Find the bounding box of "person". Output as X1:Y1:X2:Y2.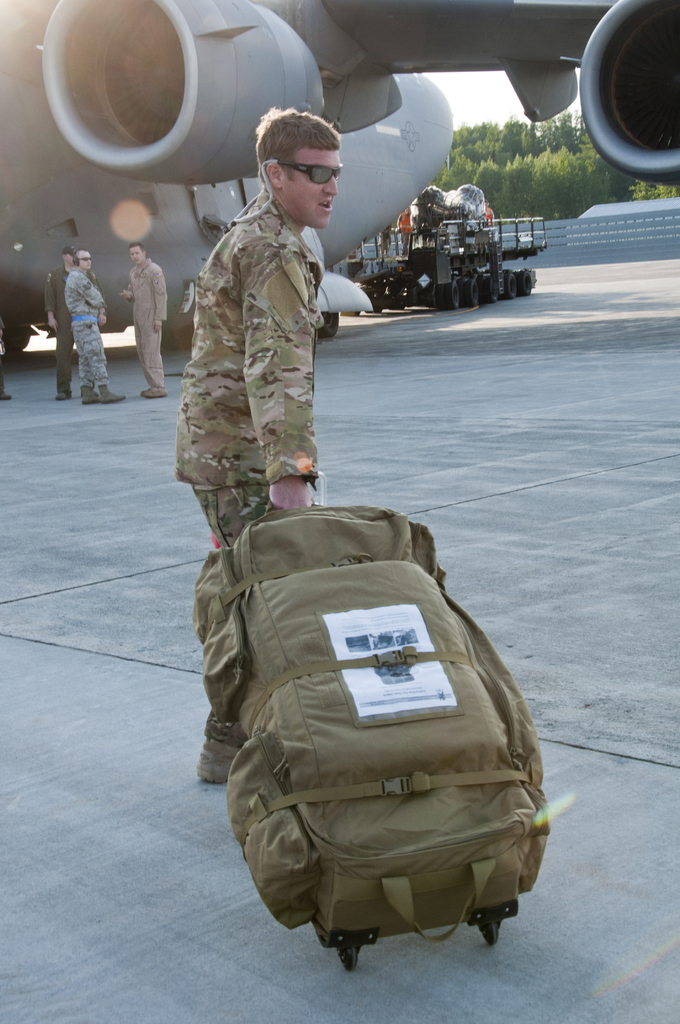
170:119:374:615.
